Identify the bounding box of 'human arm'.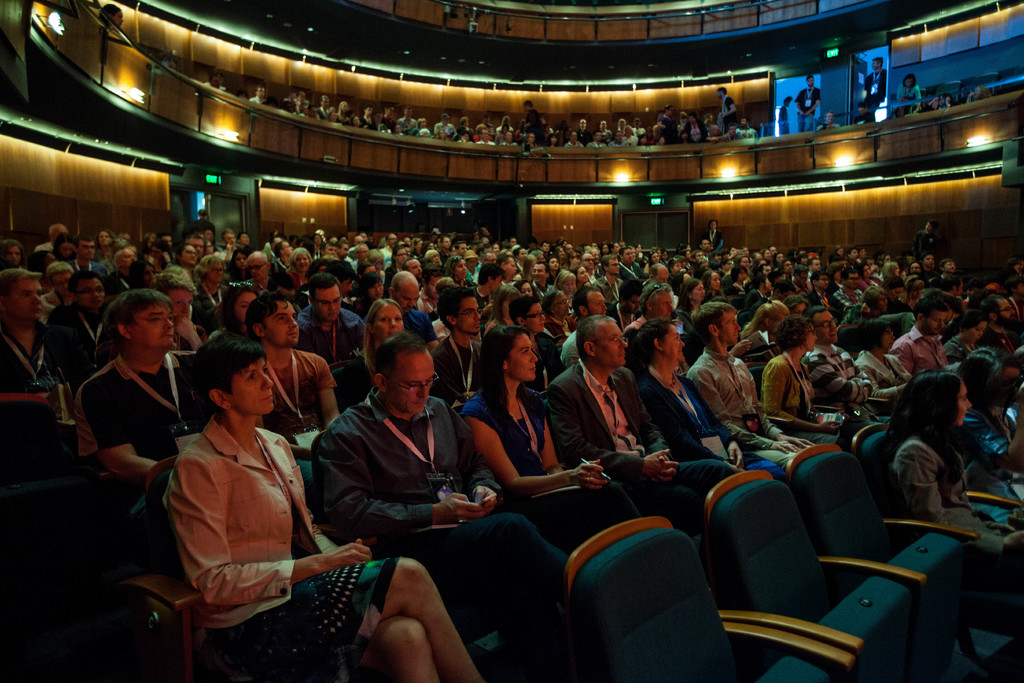
[x1=433, y1=343, x2=470, y2=418].
